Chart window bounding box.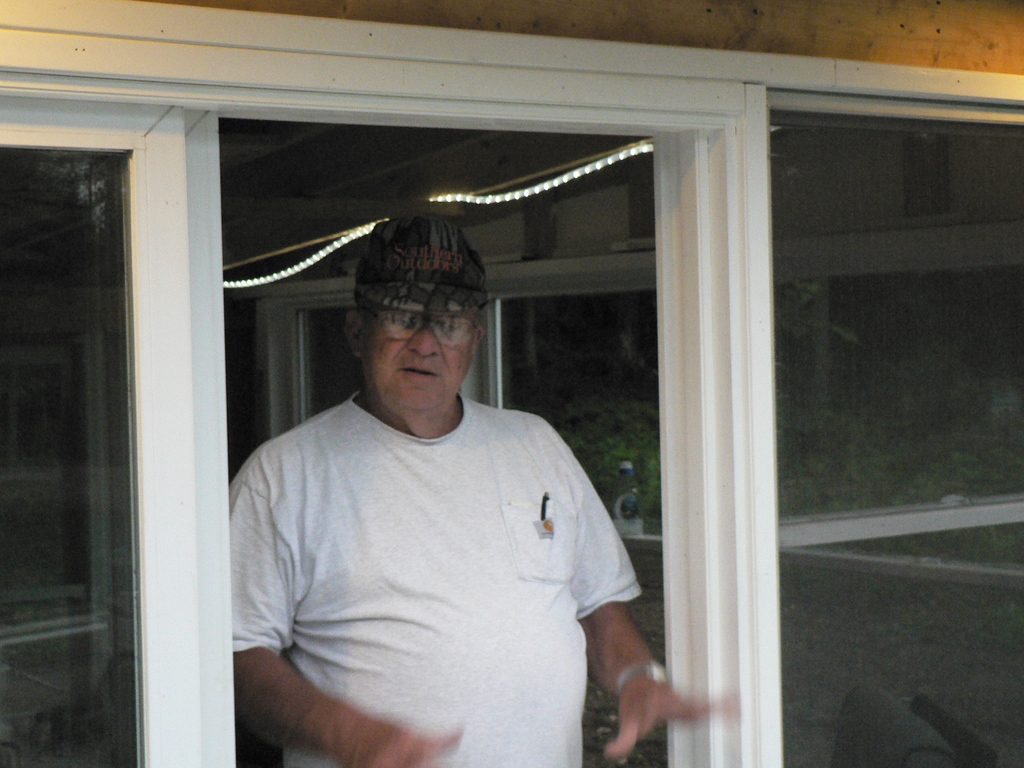
Charted: bbox=[767, 86, 1022, 767].
